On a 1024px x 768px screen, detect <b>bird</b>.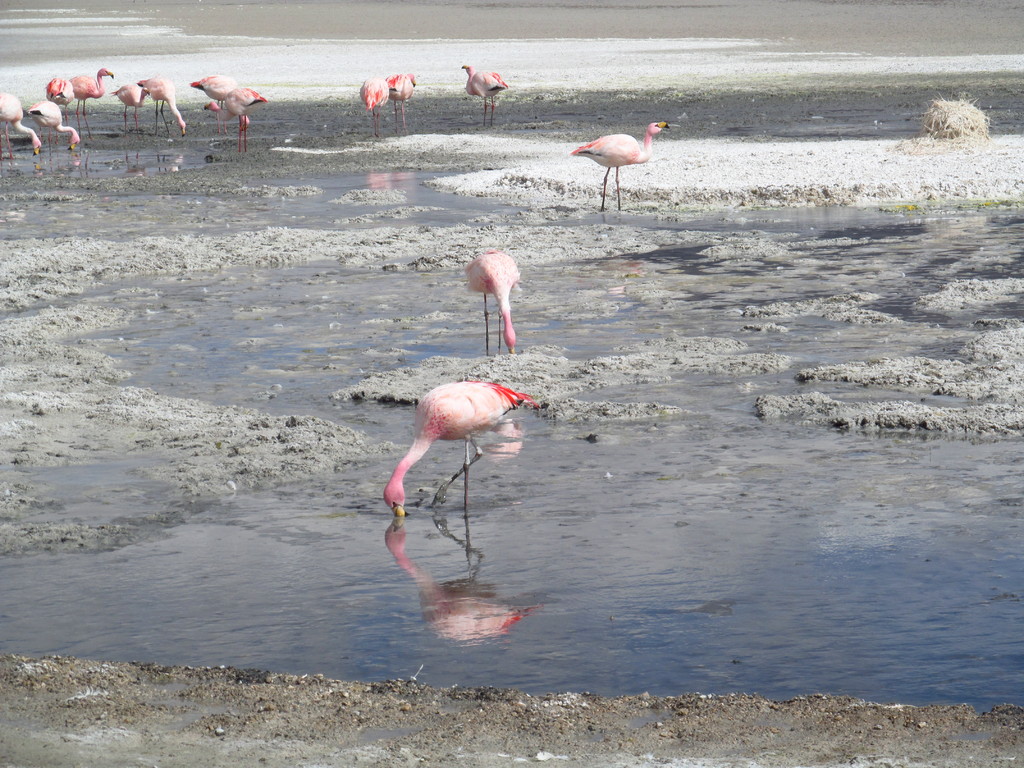
bbox=[109, 79, 152, 131].
